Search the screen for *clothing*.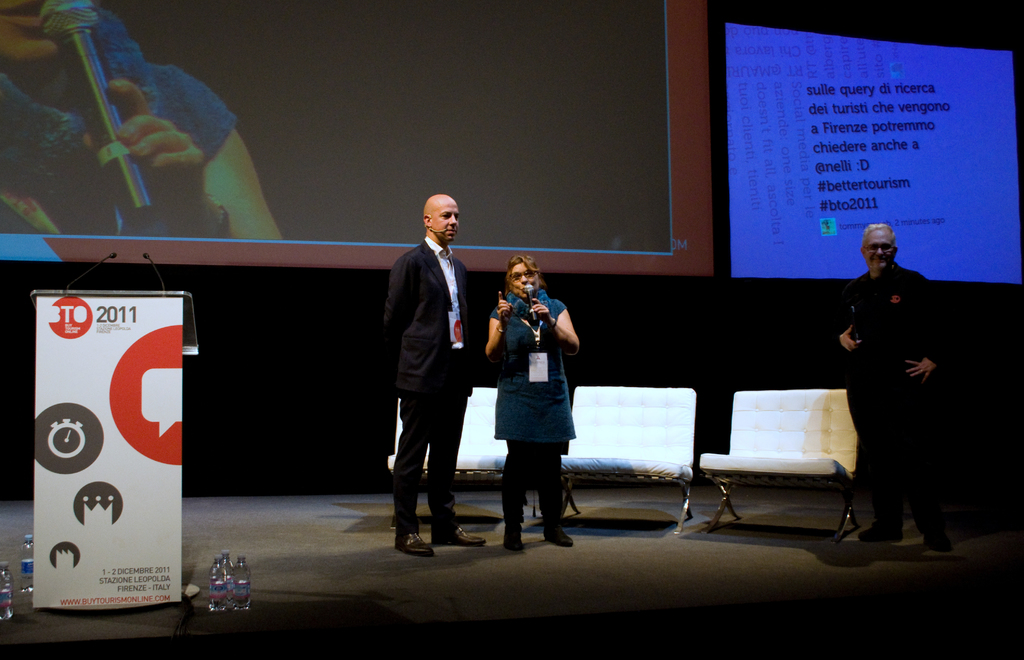
Found at {"left": 488, "top": 288, "right": 577, "bottom": 523}.
